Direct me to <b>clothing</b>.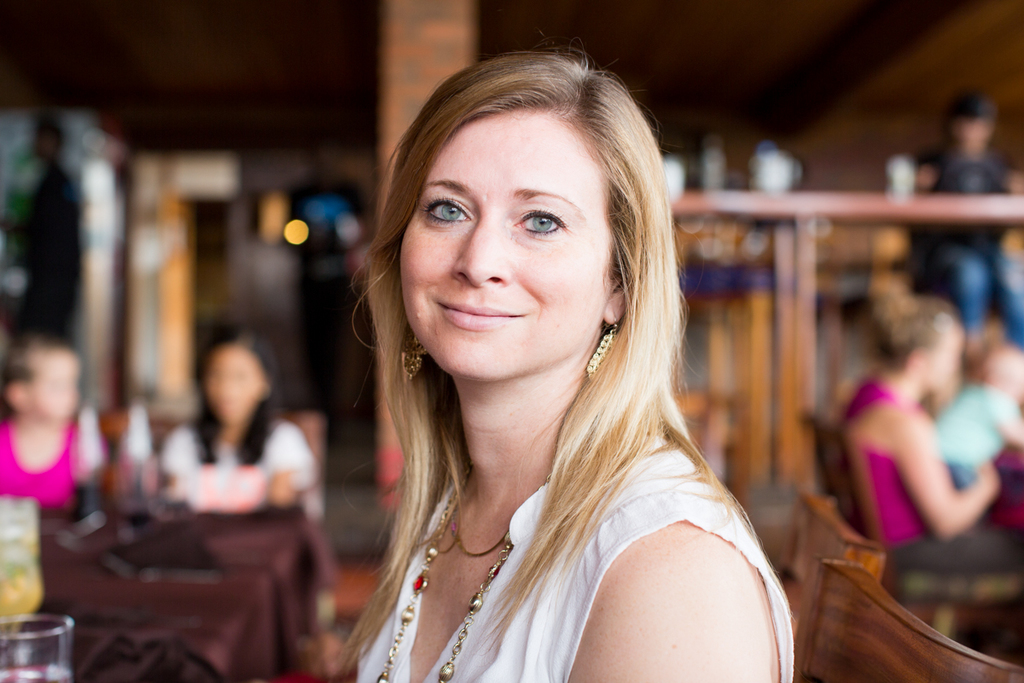
Direction: region(160, 423, 320, 508).
